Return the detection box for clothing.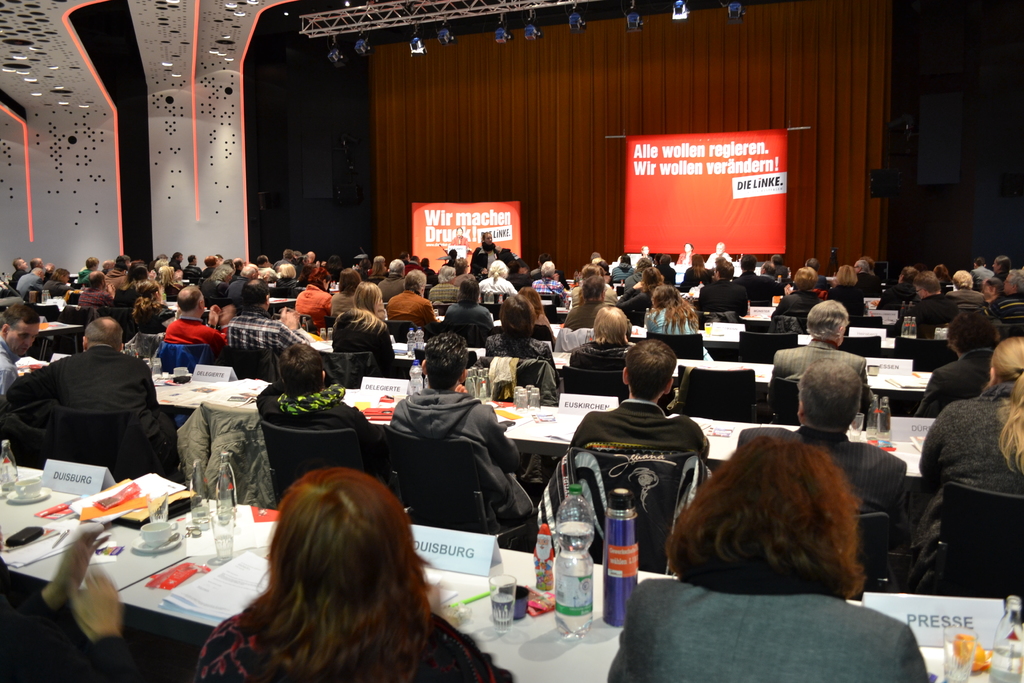
334,313,388,363.
